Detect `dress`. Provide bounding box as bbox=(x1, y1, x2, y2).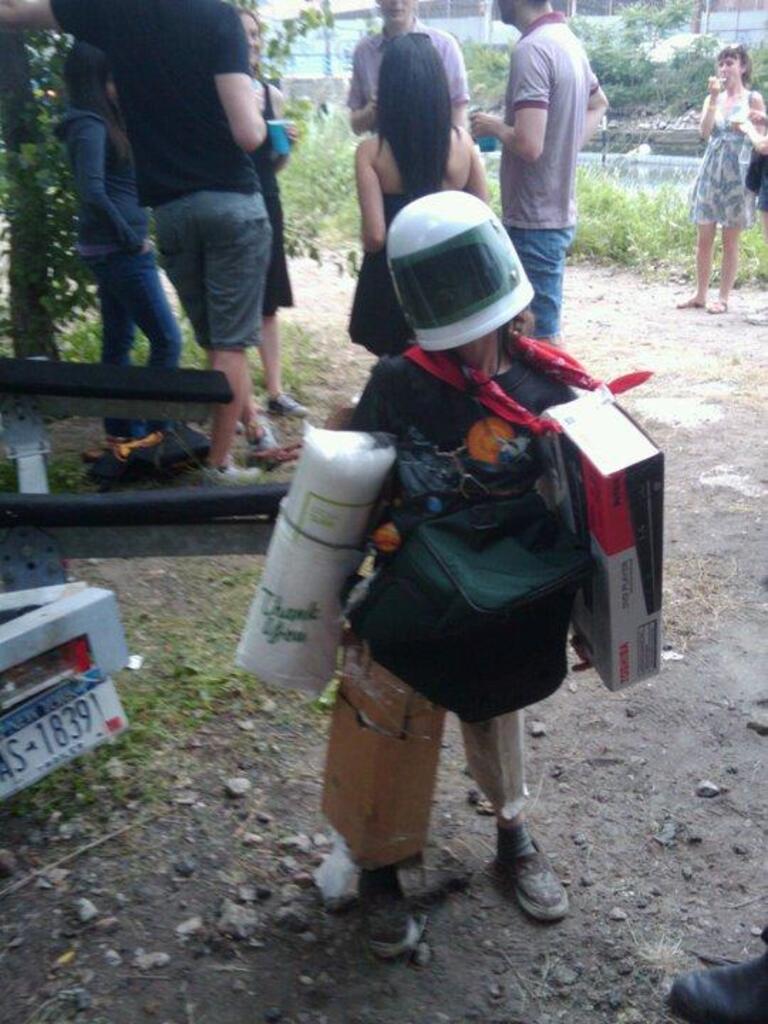
bbox=(686, 91, 758, 230).
